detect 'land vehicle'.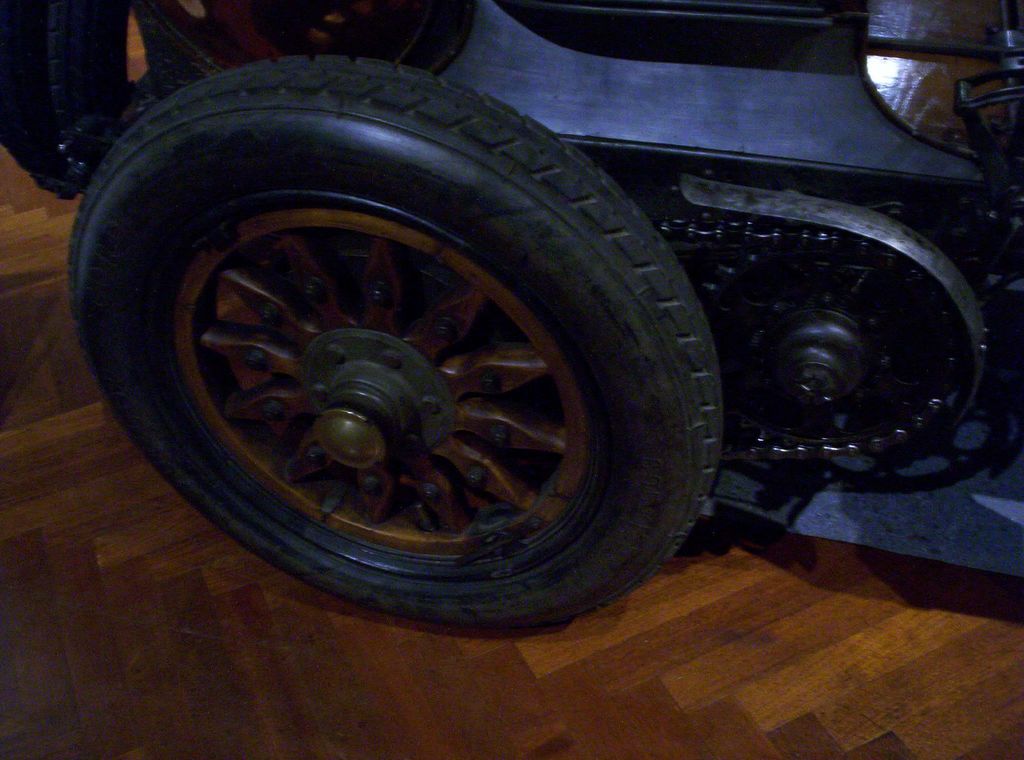
Detected at detection(0, 0, 1023, 627).
